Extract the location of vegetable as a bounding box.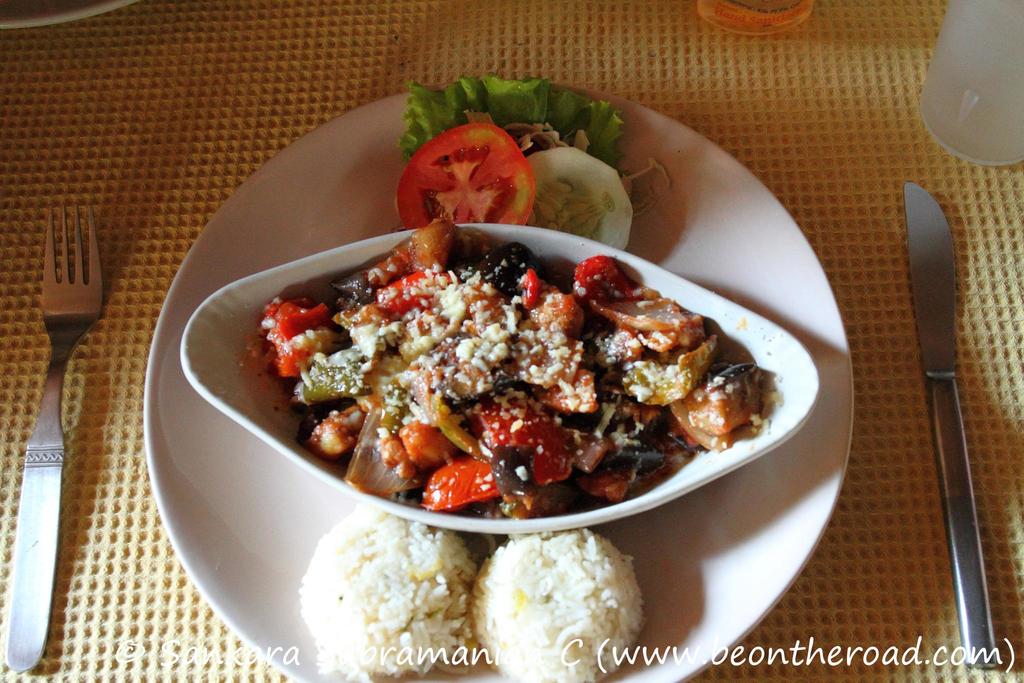
(536,150,634,251).
